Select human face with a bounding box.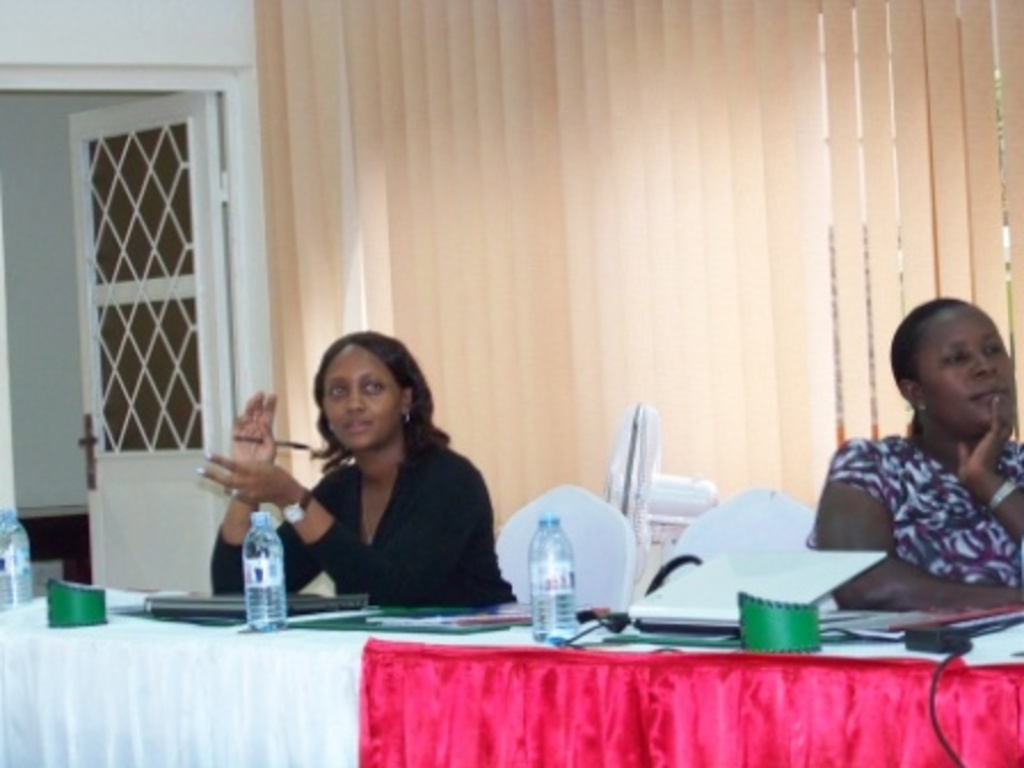
crop(320, 341, 402, 450).
